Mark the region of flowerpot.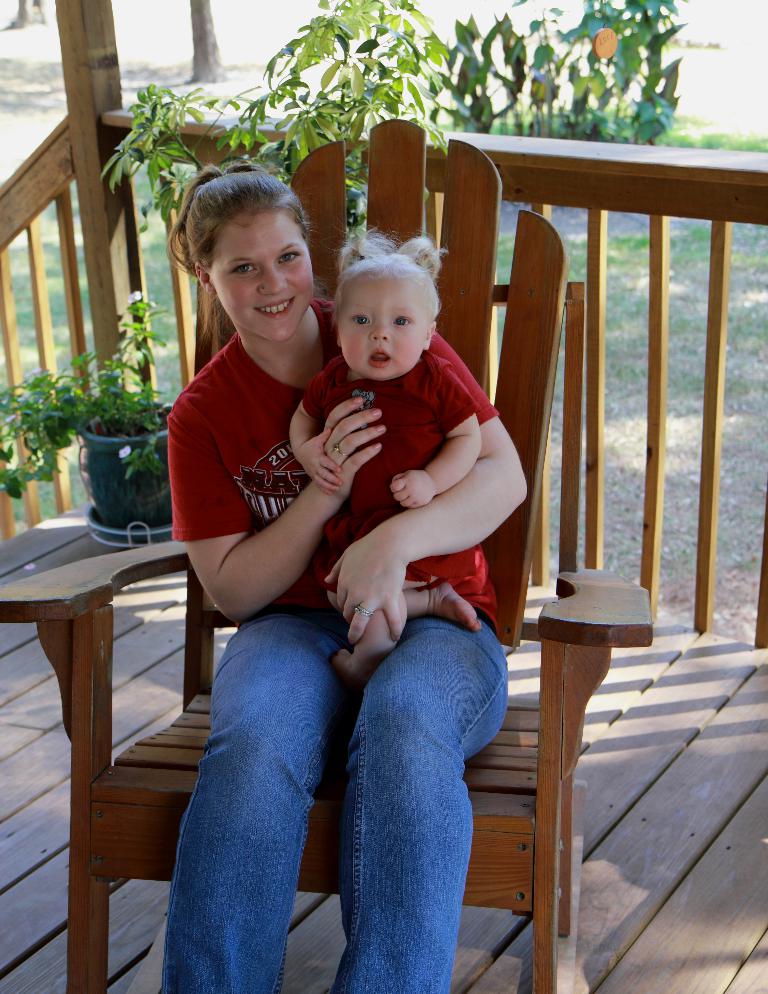
Region: region(75, 401, 175, 539).
